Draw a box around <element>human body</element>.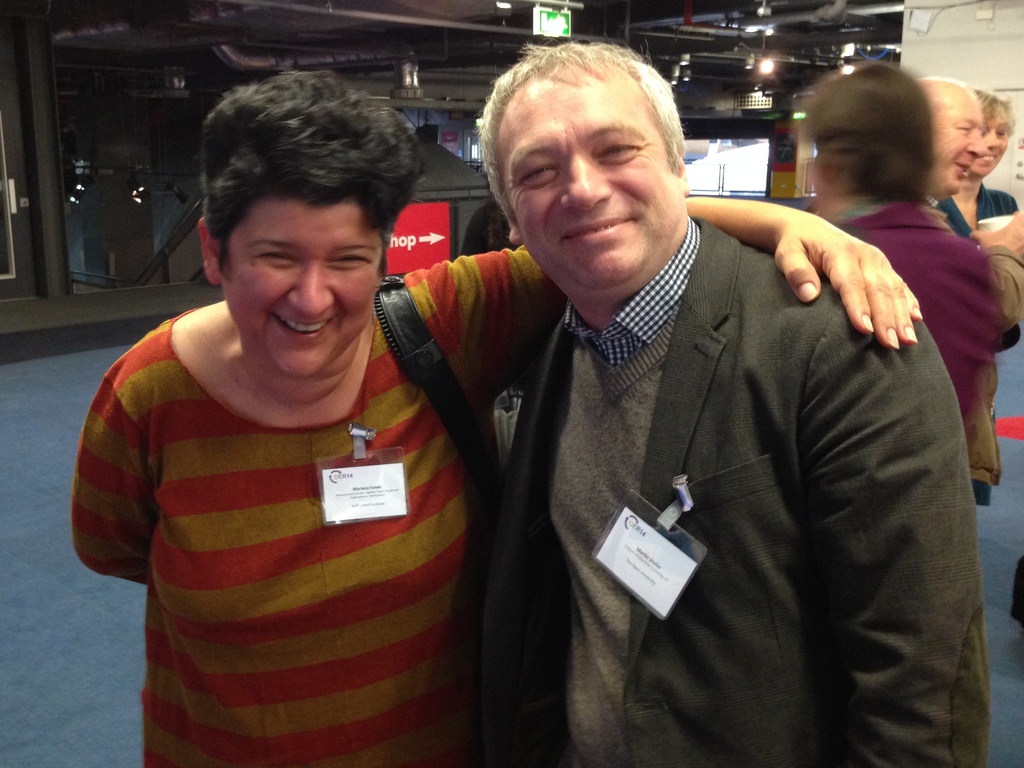
(814, 65, 995, 426).
